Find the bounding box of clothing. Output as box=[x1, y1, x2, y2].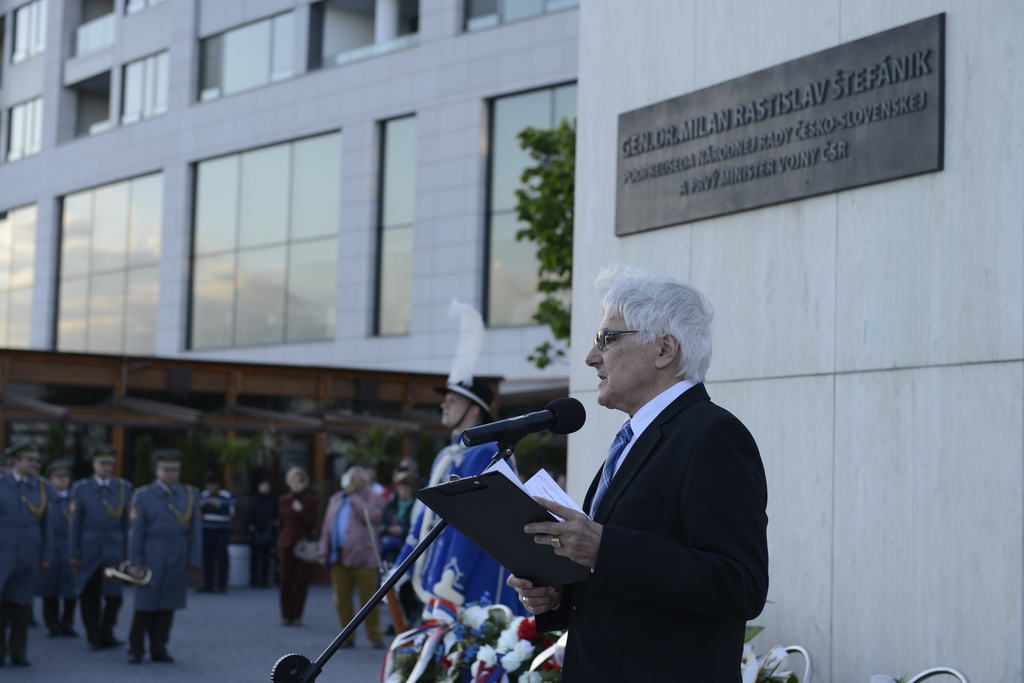
box=[276, 483, 325, 622].
